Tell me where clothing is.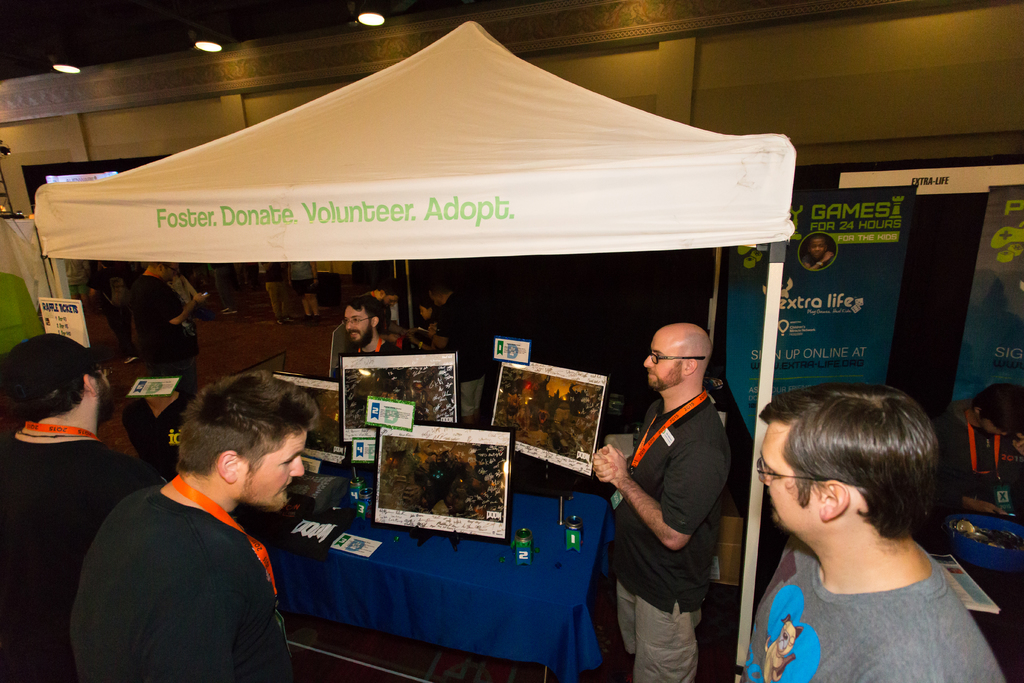
clothing is at BBox(133, 274, 199, 407).
